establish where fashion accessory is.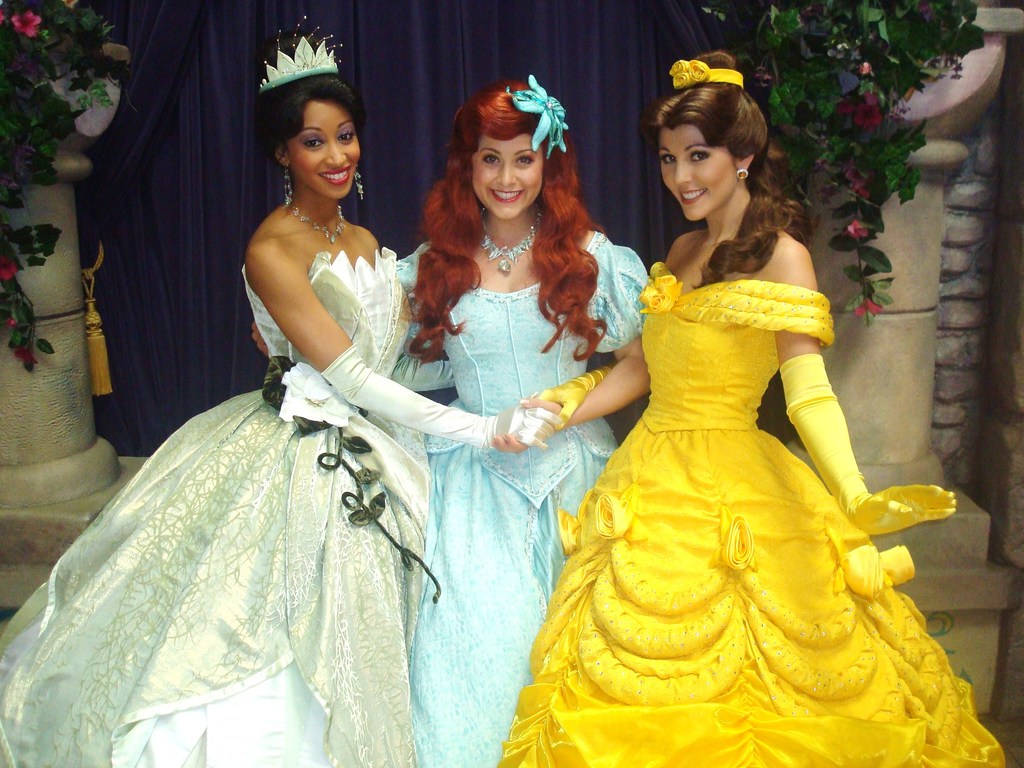
Established at (left=322, top=341, right=565, bottom=451).
